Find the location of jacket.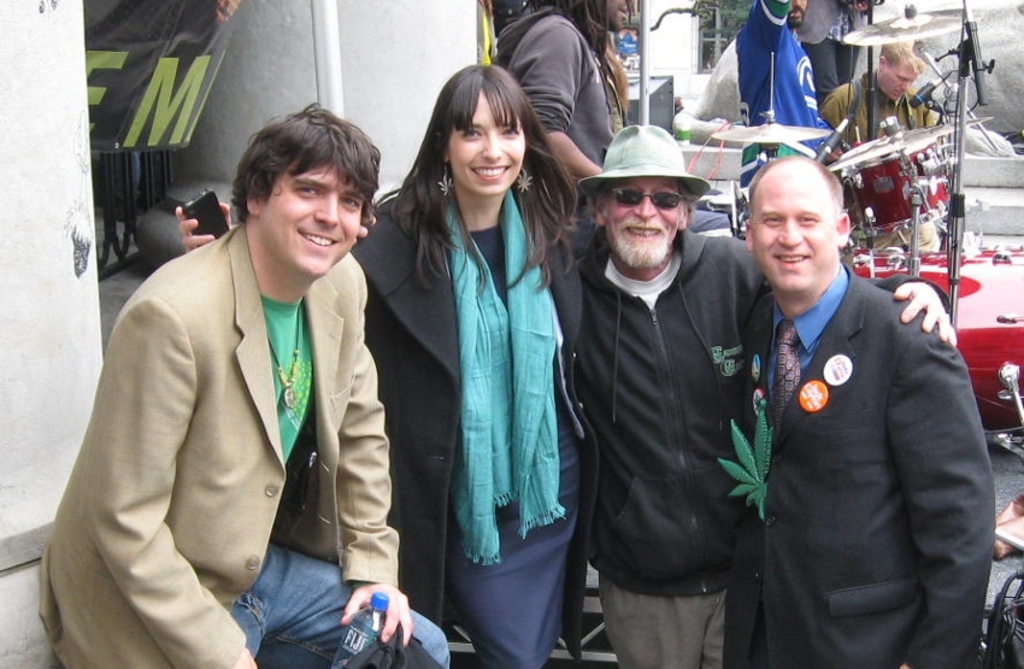
Location: box(39, 218, 400, 668).
